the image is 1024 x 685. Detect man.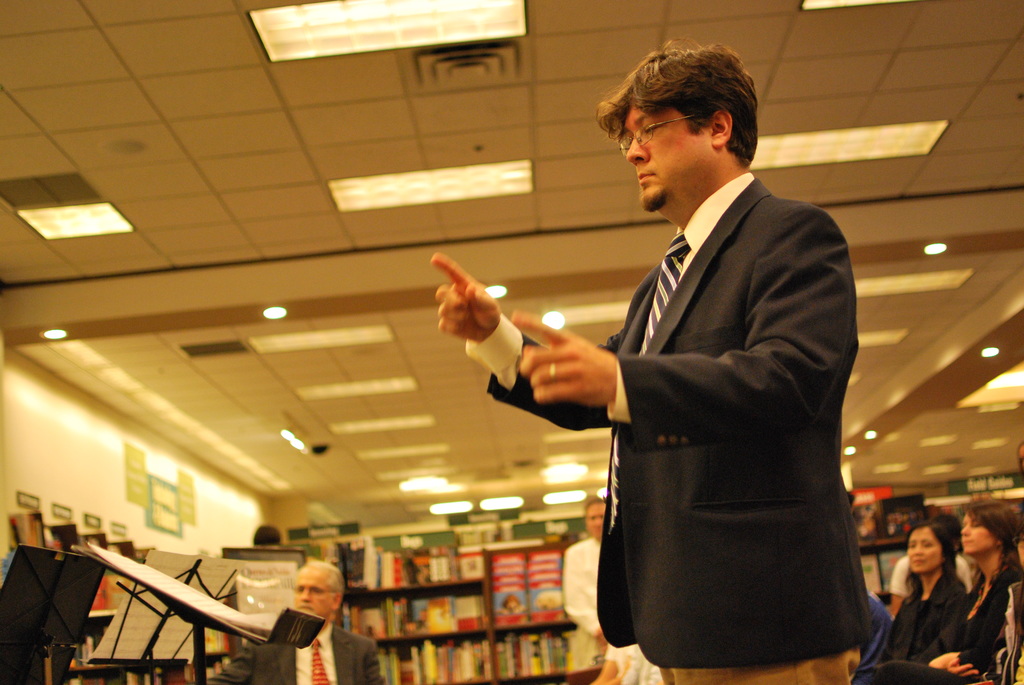
Detection: (x1=206, y1=557, x2=375, y2=684).
